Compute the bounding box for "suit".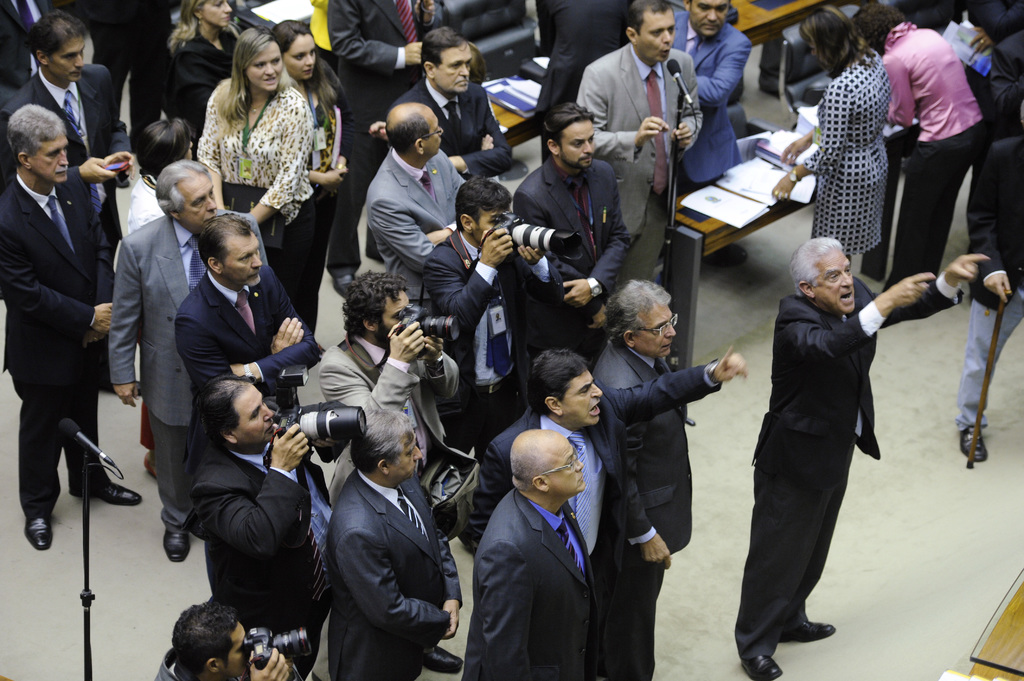
{"left": 673, "top": 10, "right": 749, "bottom": 193}.
